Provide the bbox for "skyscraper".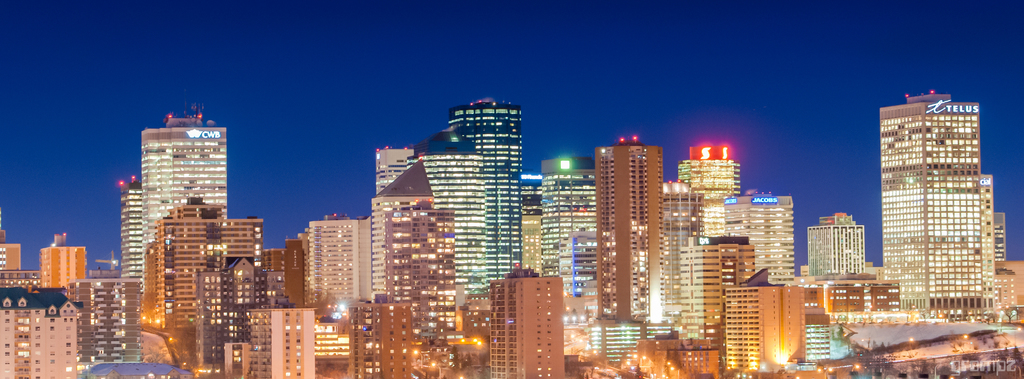
x1=863 y1=81 x2=1008 y2=327.
